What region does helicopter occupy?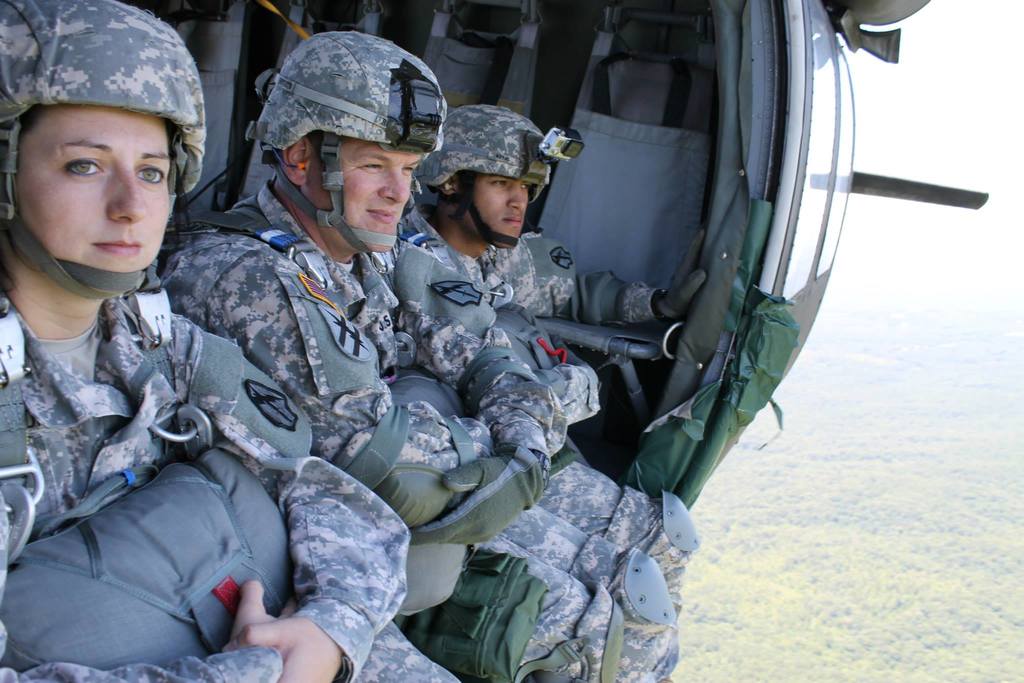
box=[0, 0, 989, 682].
